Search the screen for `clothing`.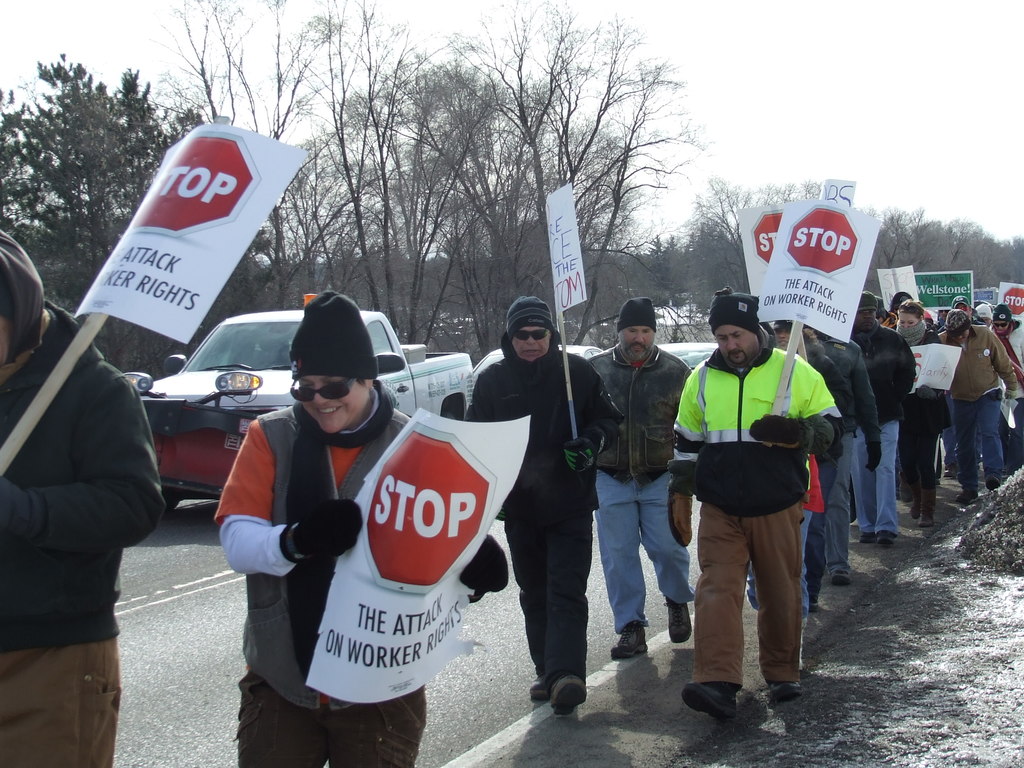
Found at [673,339,852,701].
